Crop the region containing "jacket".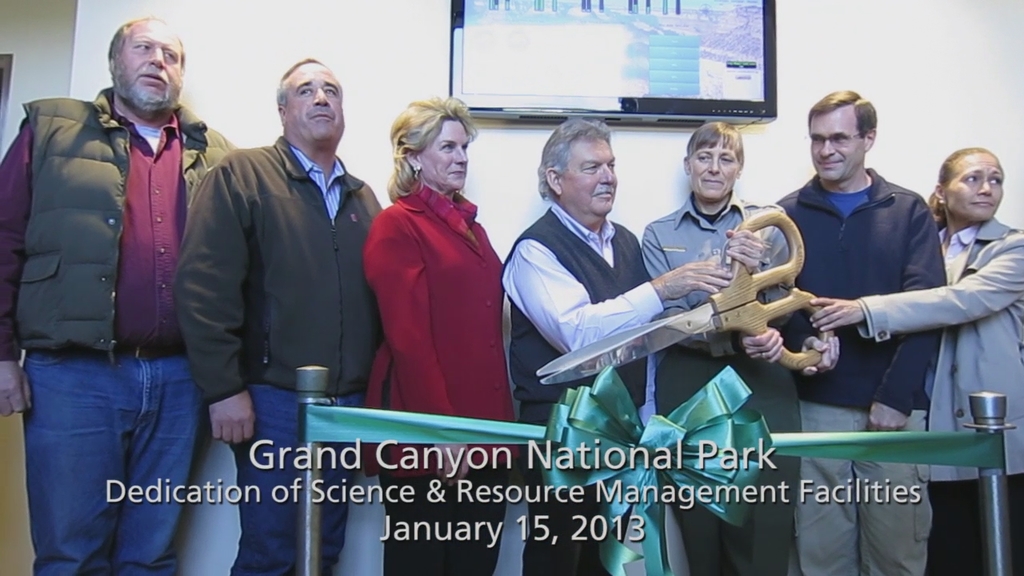
Crop region: <bbox>15, 90, 245, 358</bbox>.
